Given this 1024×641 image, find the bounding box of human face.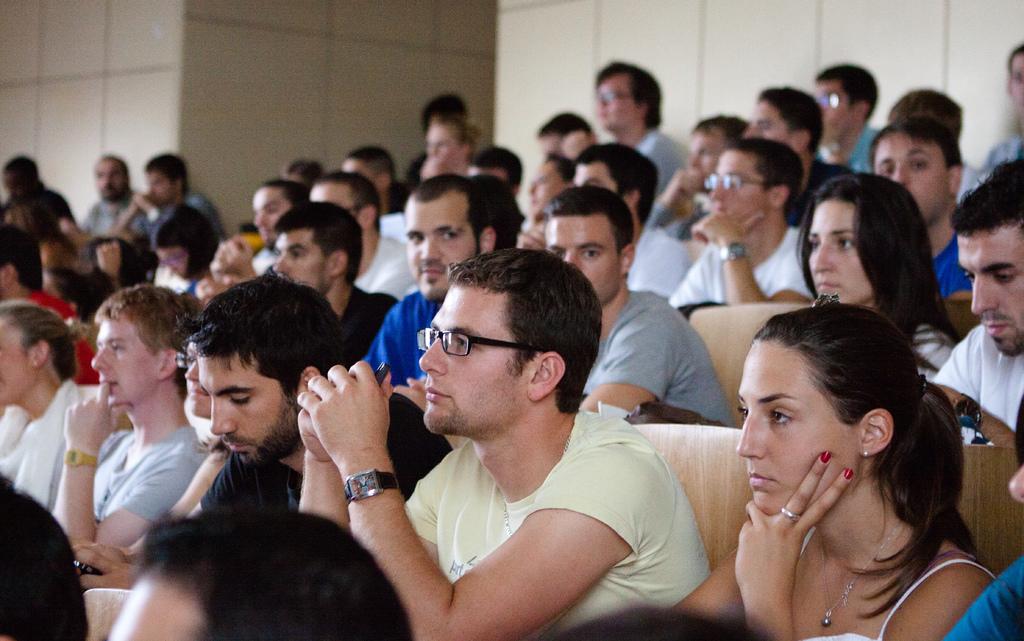
crop(595, 69, 640, 128).
